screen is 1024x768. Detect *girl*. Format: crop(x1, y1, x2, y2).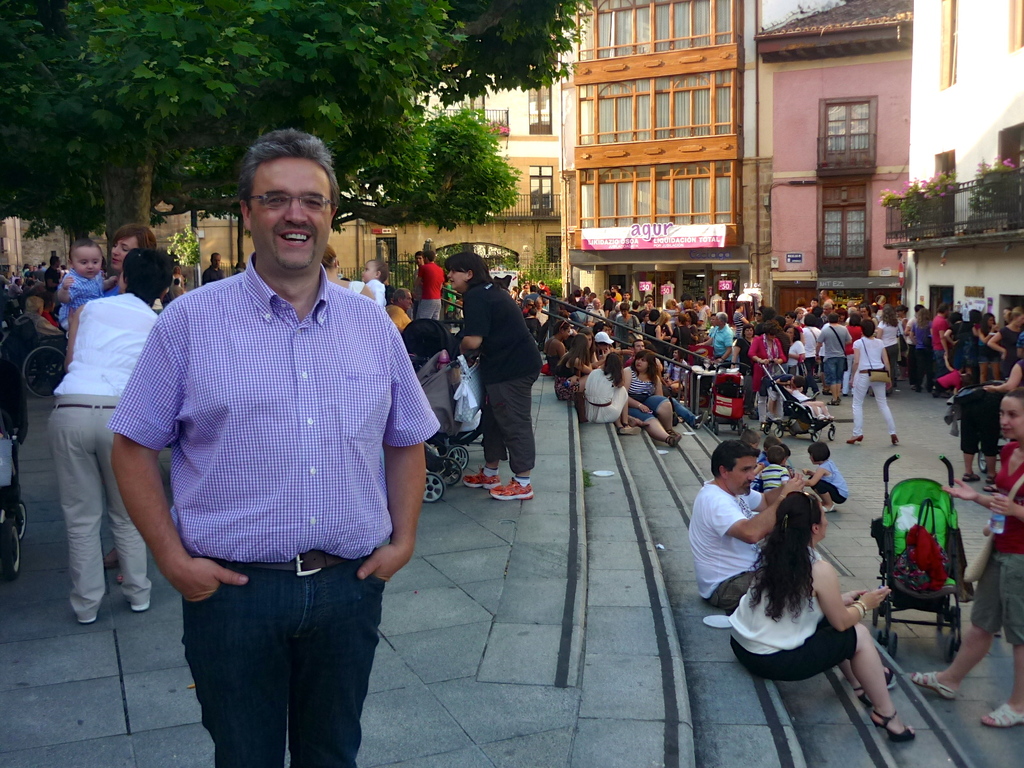
crop(113, 225, 150, 289).
